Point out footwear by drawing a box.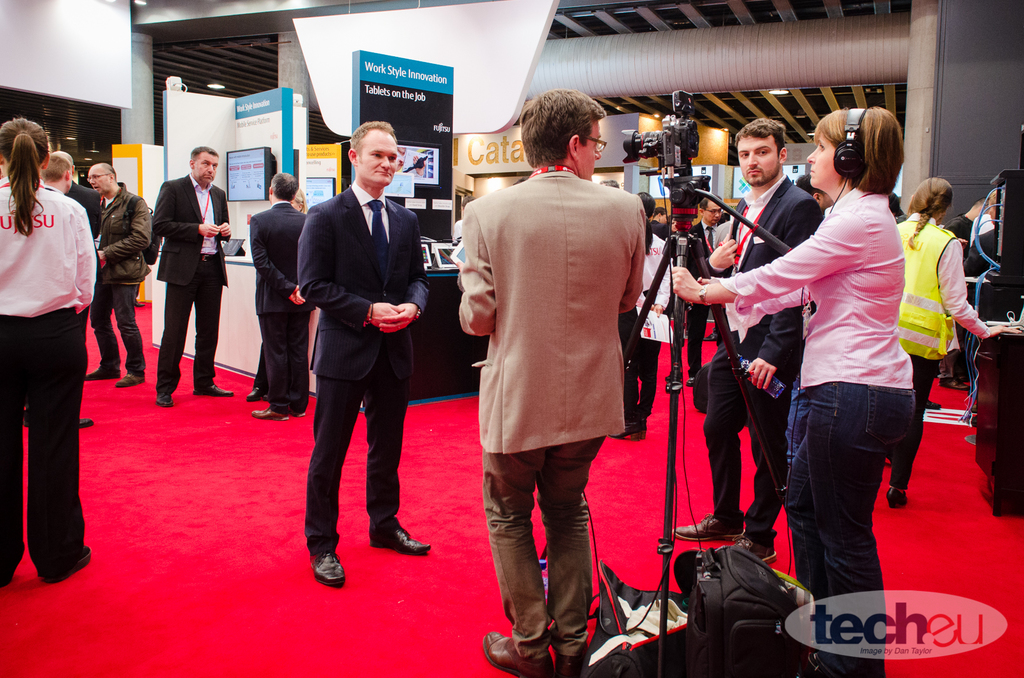
rect(250, 402, 298, 420).
